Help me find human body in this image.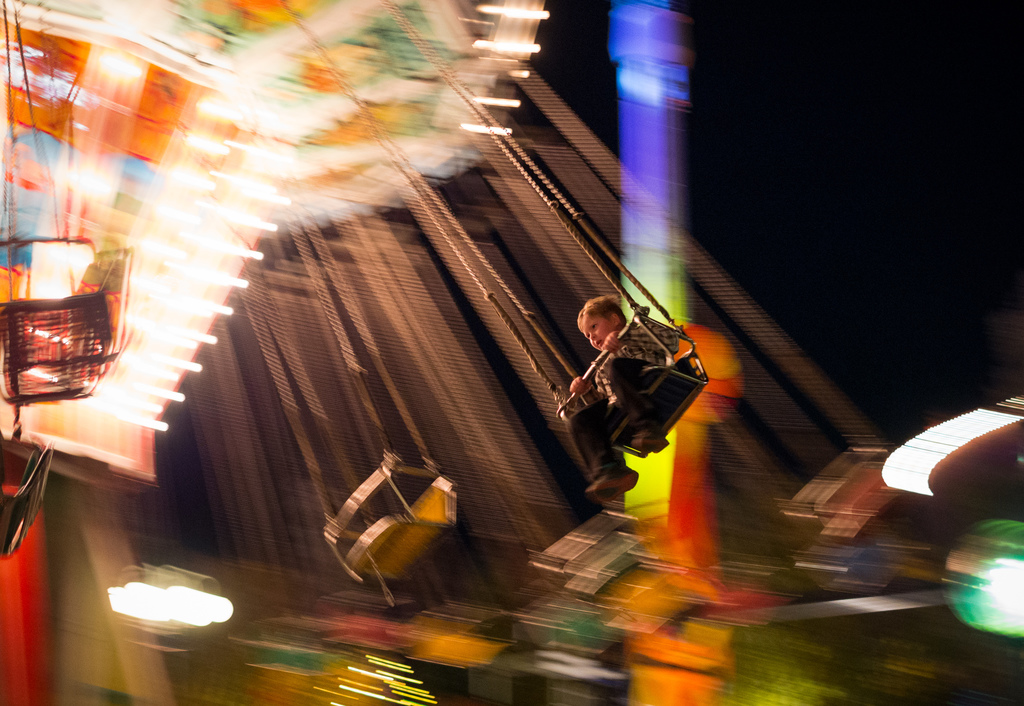
Found it: l=569, t=298, r=678, b=498.
